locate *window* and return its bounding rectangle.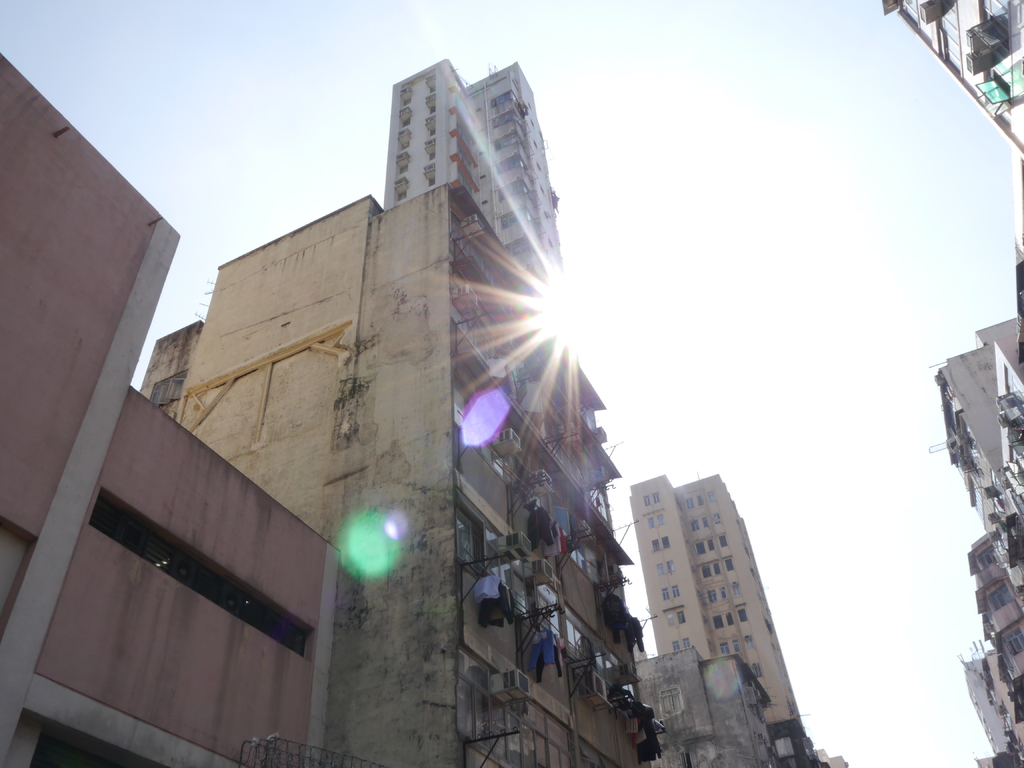
box(148, 367, 187, 408).
